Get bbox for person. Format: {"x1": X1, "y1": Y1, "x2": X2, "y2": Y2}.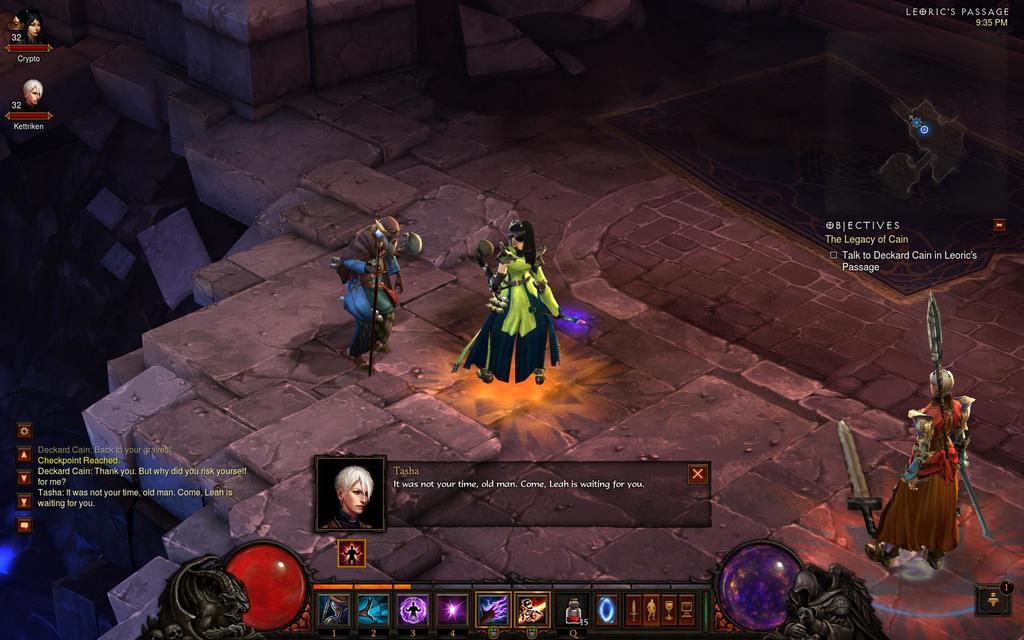
{"x1": 326, "y1": 216, "x2": 404, "y2": 360}.
